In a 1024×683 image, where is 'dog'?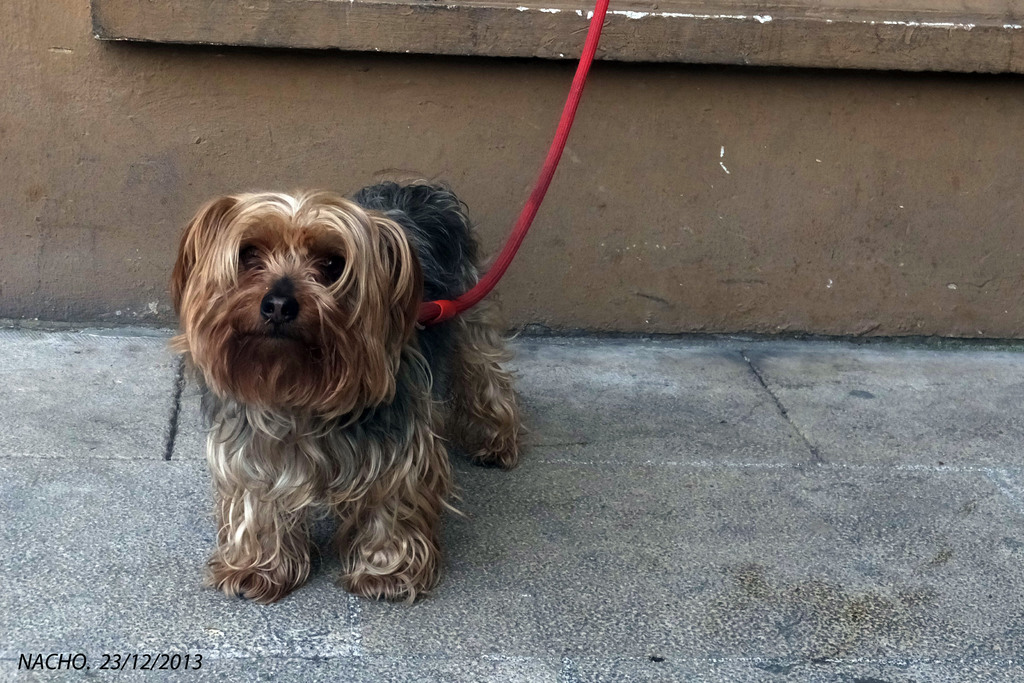
detection(164, 179, 532, 603).
